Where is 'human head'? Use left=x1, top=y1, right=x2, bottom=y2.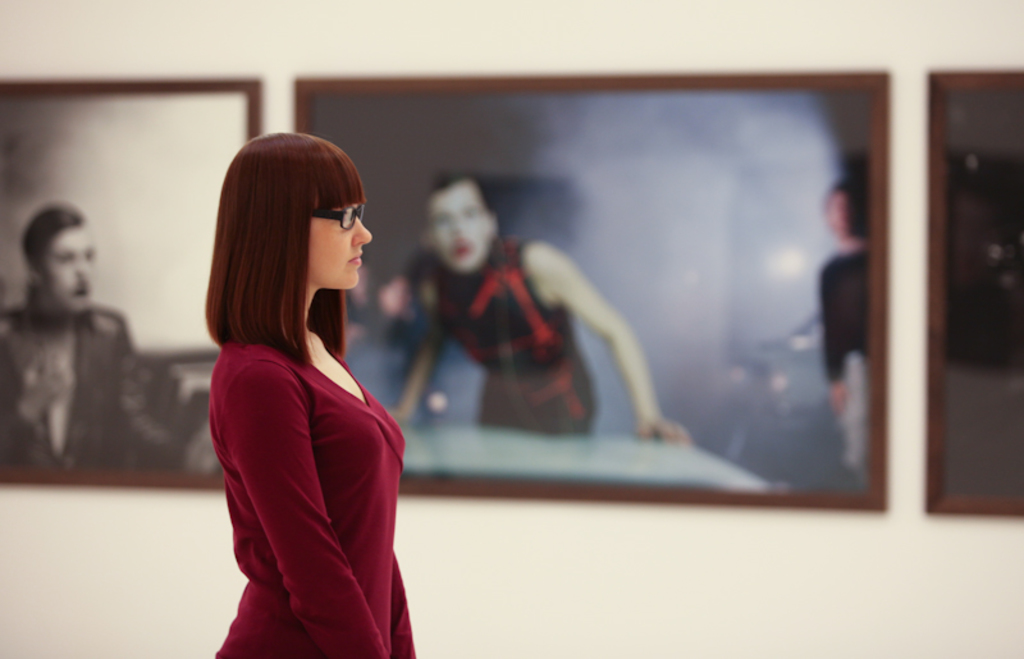
left=14, top=201, right=93, bottom=308.
